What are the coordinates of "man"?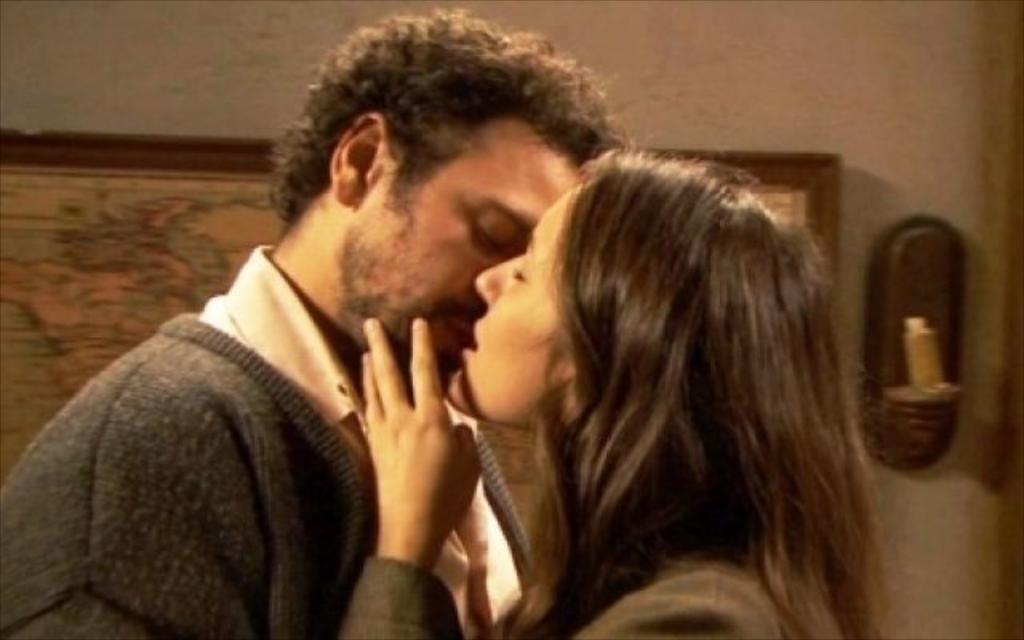
[11,107,546,639].
